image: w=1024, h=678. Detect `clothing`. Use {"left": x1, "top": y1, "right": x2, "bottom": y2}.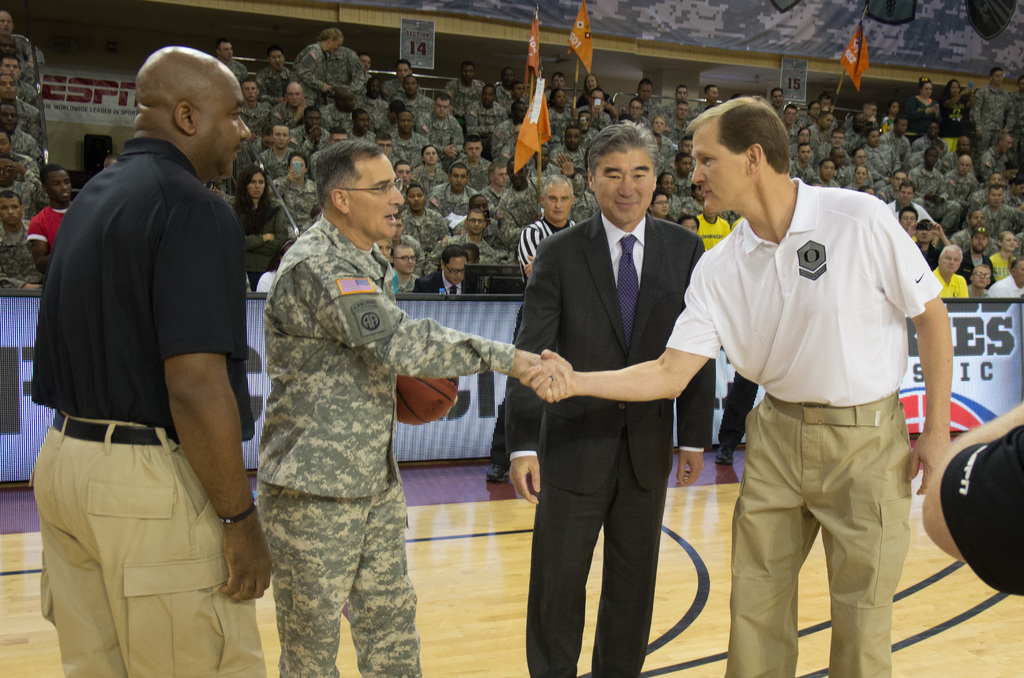
{"left": 252, "top": 207, "right": 522, "bottom": 677}.
